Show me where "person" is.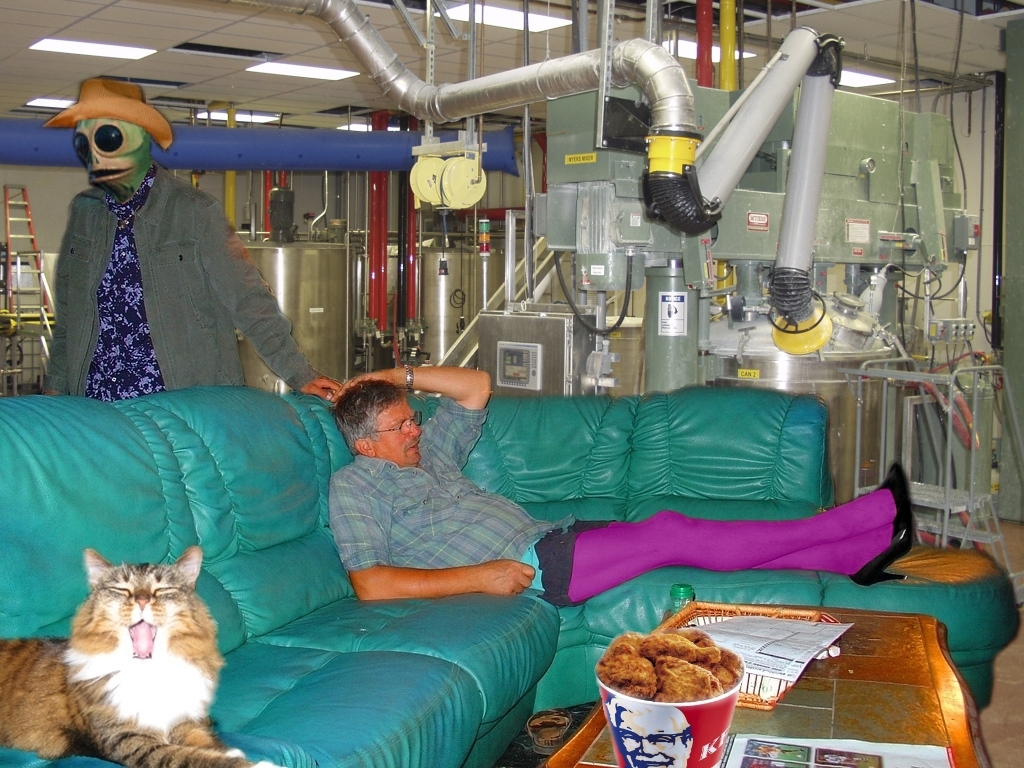
"person" is at <bbox>35, 76, 283, 426</bbox>.
